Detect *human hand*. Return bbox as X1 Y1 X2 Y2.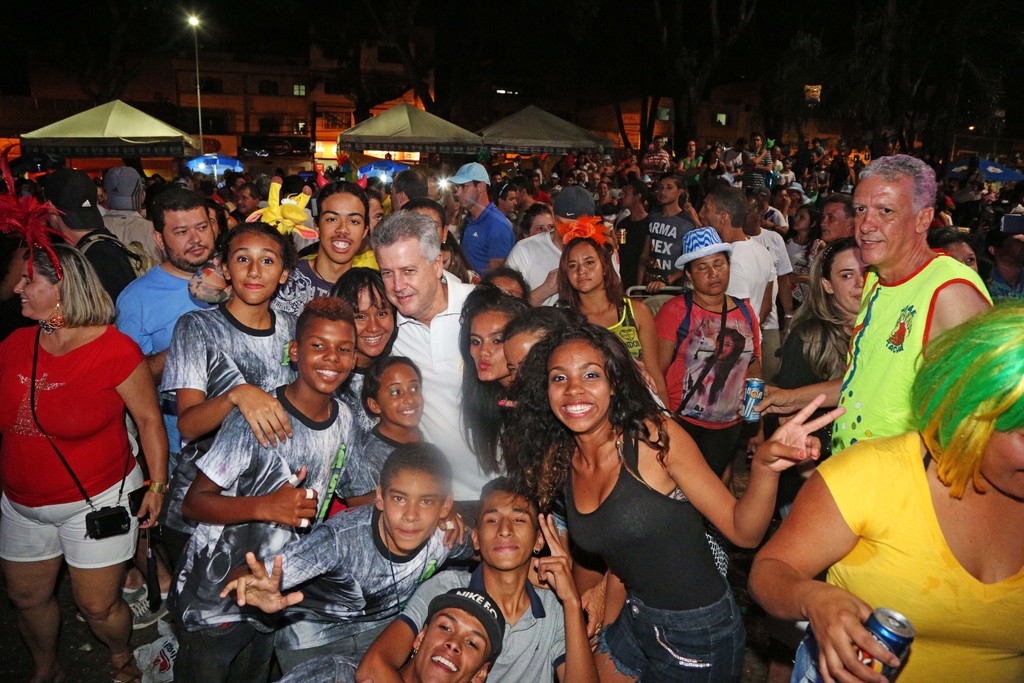
264 462 321 532.
